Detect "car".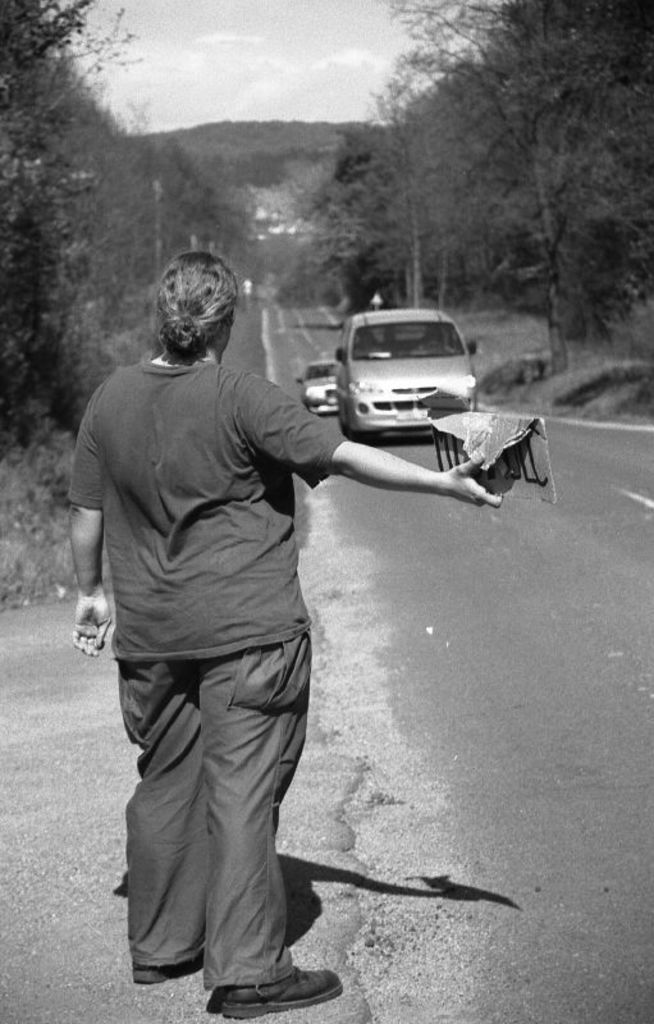
Detected at {"x1": 294, "y1": 365, "x2": 334, "y2": 413}.
